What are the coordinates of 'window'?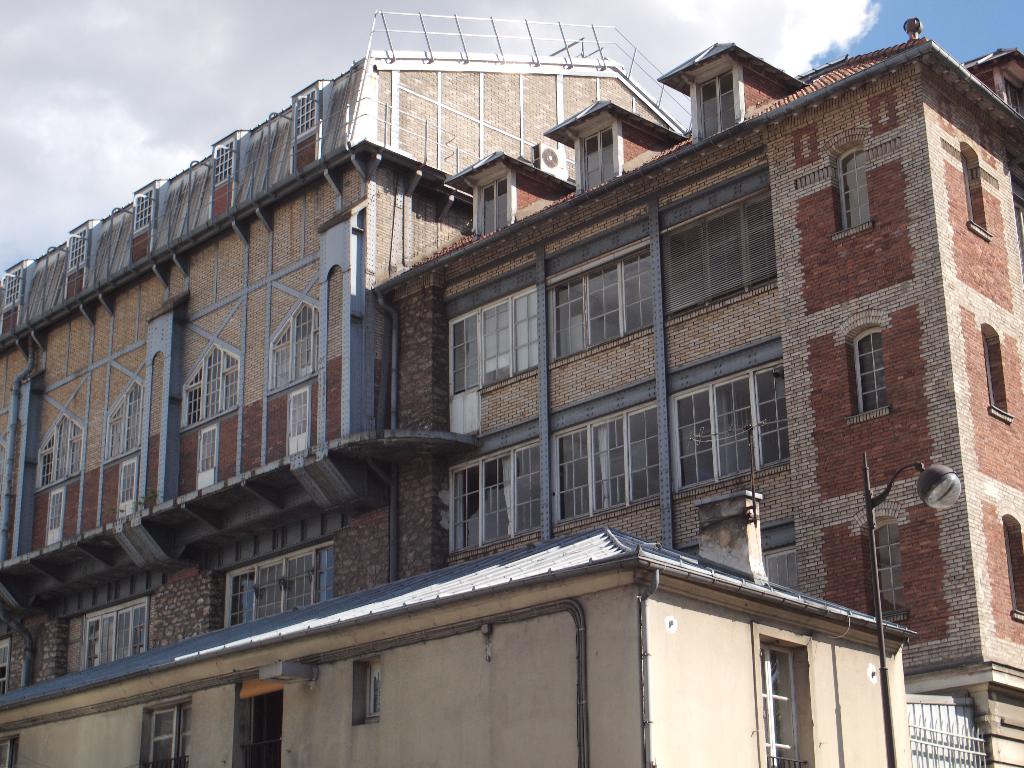
rect(359, 657, 381, 721).
